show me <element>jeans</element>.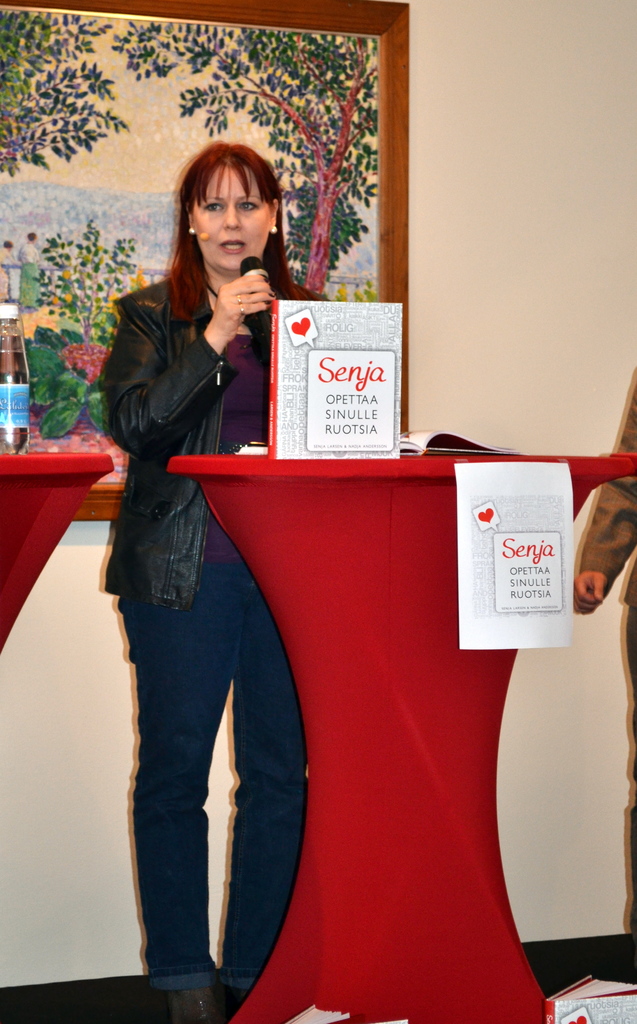
<element>jeans</element> is here: (119,564,308,989).
